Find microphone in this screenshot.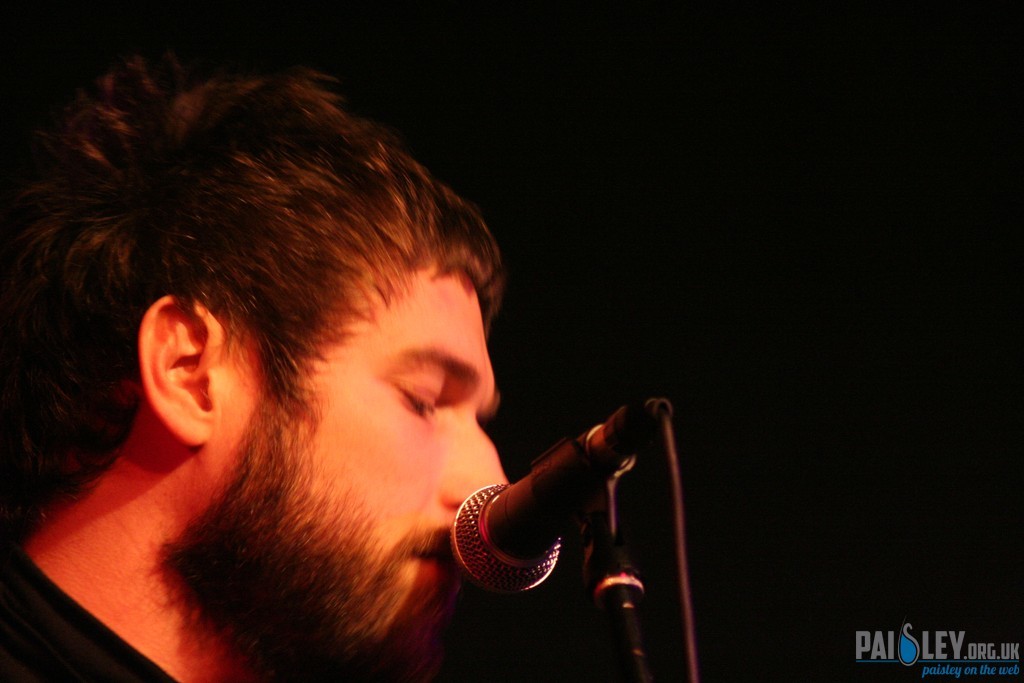
The bounding box for microphone is box=[448, 425, 640, 598].
